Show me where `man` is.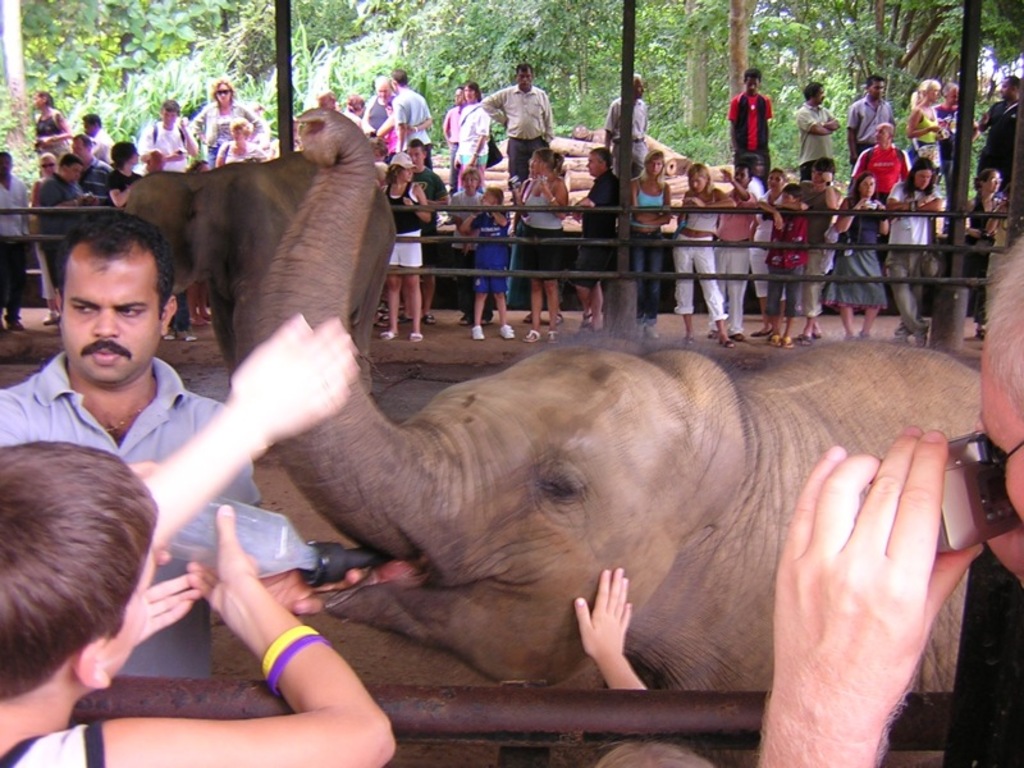
`man` is at {"x1": 984, "y1": 56, "x2": 1023, "y2": 197}.
